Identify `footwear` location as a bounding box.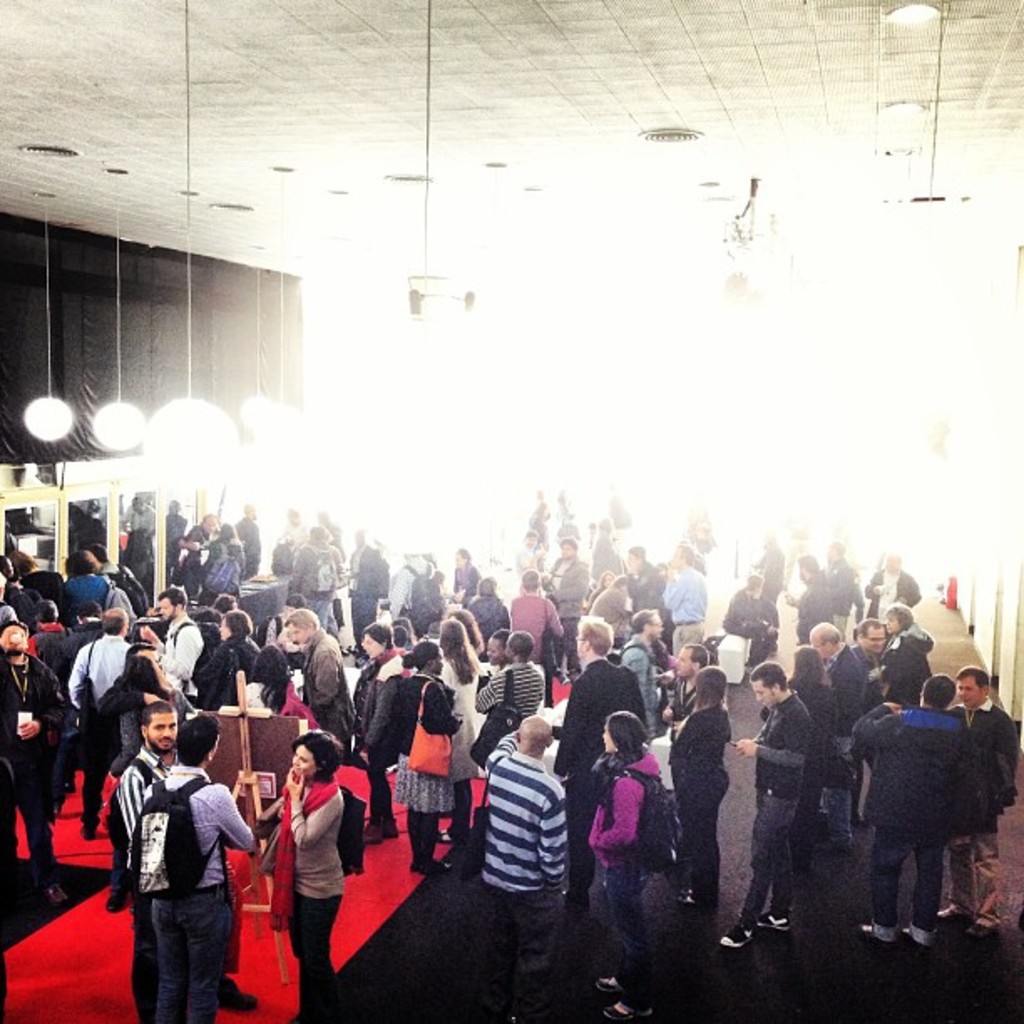
l=818, t=838, r=843, b=850.
